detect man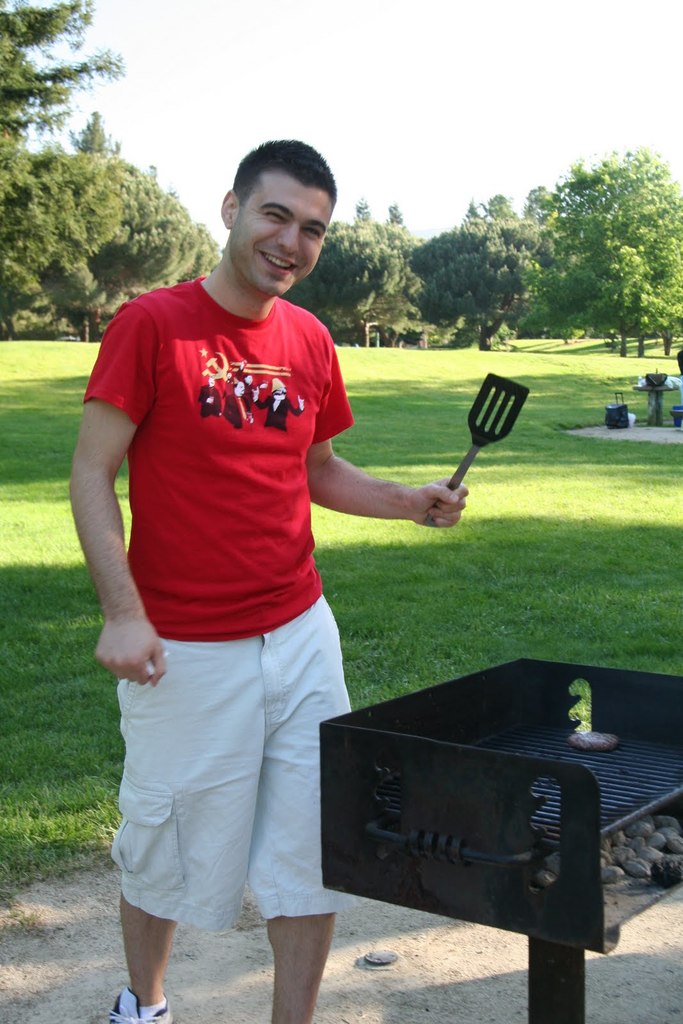
bbox=(64, 140, 469, 1014)
